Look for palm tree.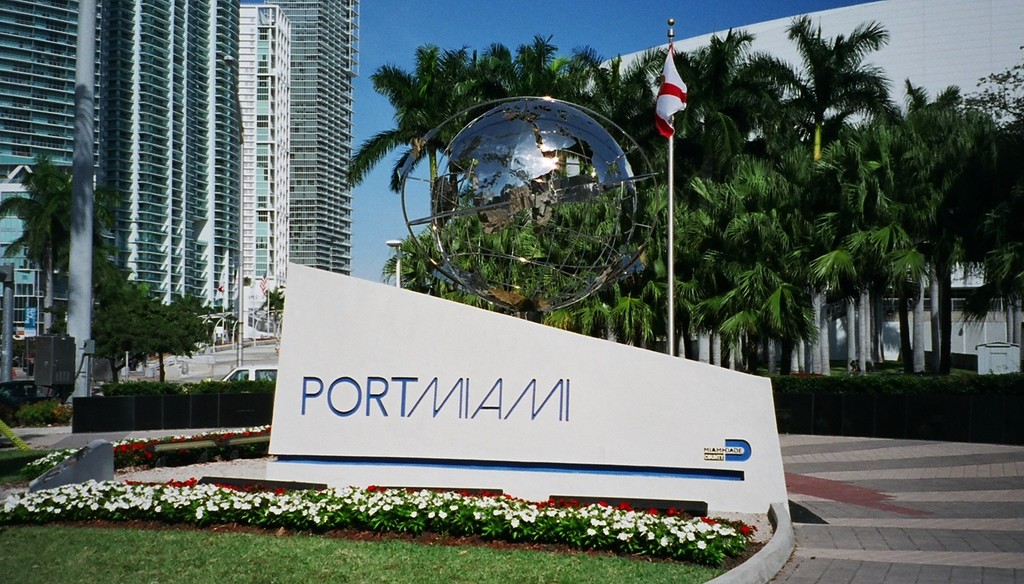
Found: locate(948, 104, 1000, 298).
